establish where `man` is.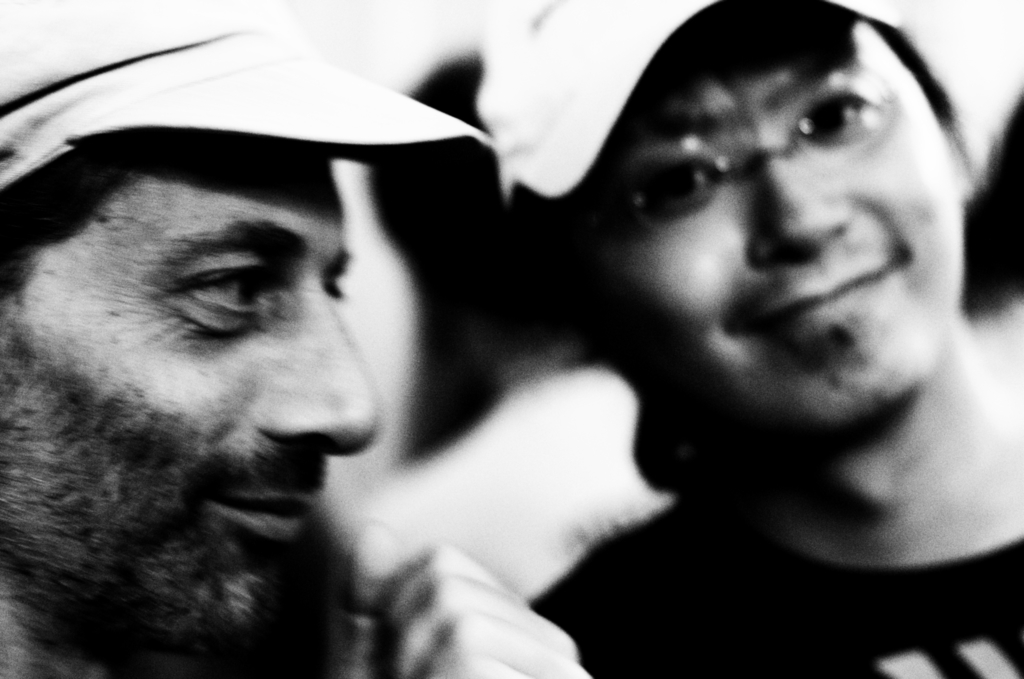
Established at x1=467 y1=0 x2=1023 y2=678.
